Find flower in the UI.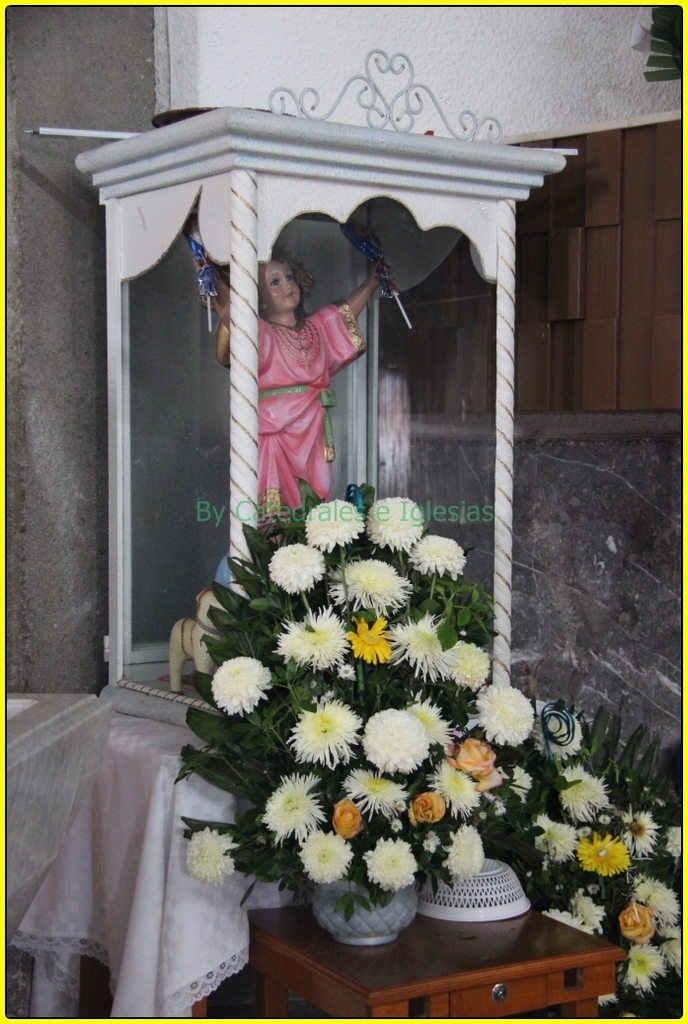
UI element at detection(626, 873, 684, 921).
